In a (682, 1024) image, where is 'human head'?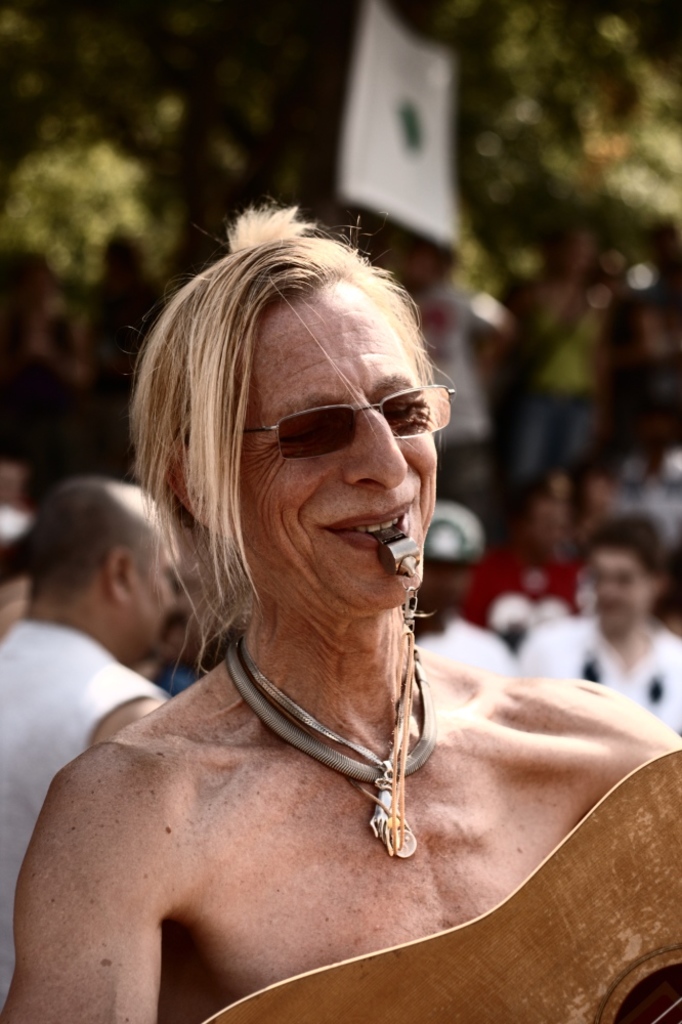
(x1=499, y1=486, x2=555, y2=554).
